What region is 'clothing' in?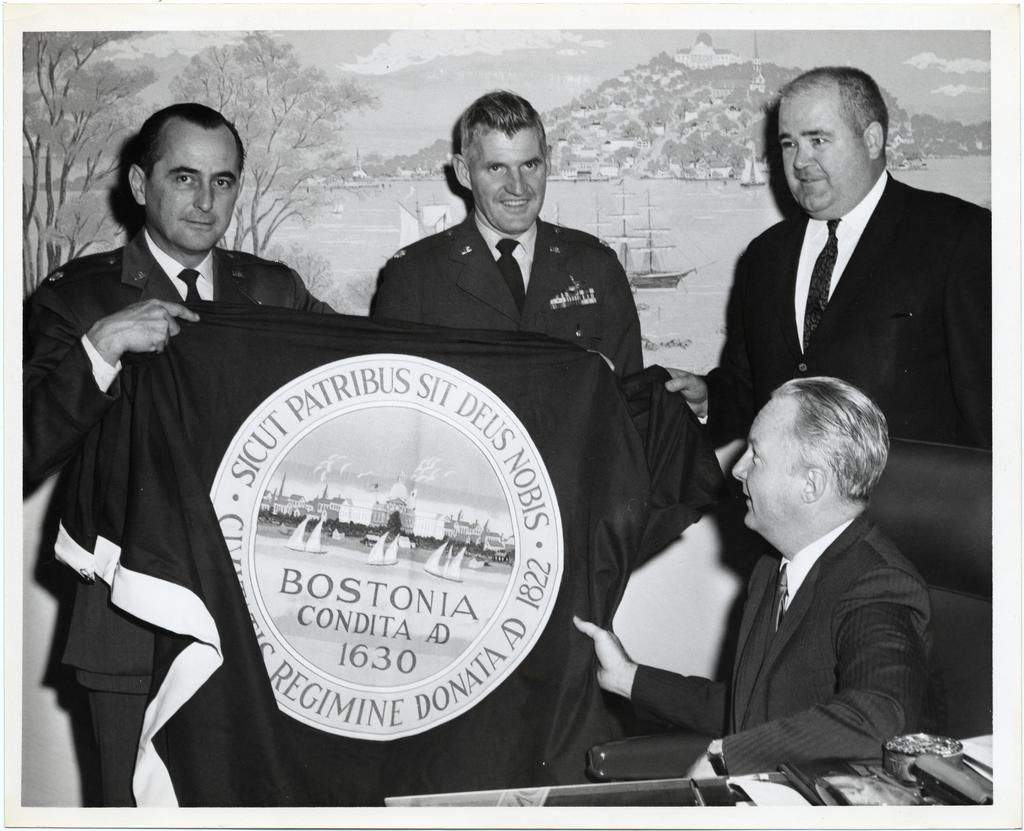
<bbox>707, 164, 994, 450</bbox>.
